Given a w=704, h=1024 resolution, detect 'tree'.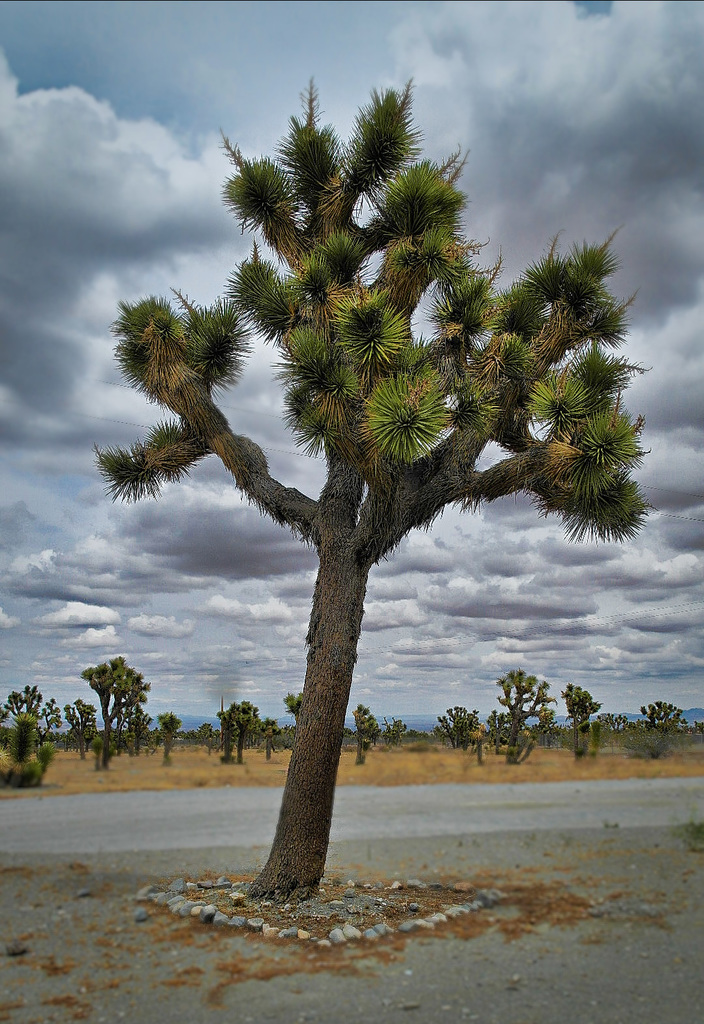
detection(558, 683, 602, 762).
